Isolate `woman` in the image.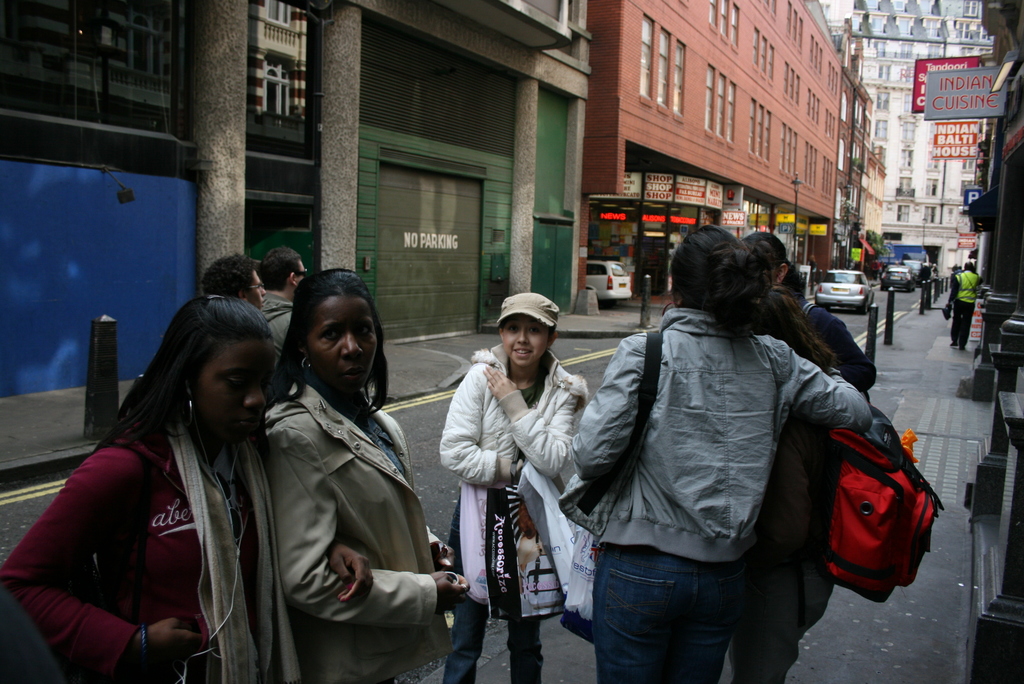
Isolated region: bbox=(744, 231, 874, 394).
